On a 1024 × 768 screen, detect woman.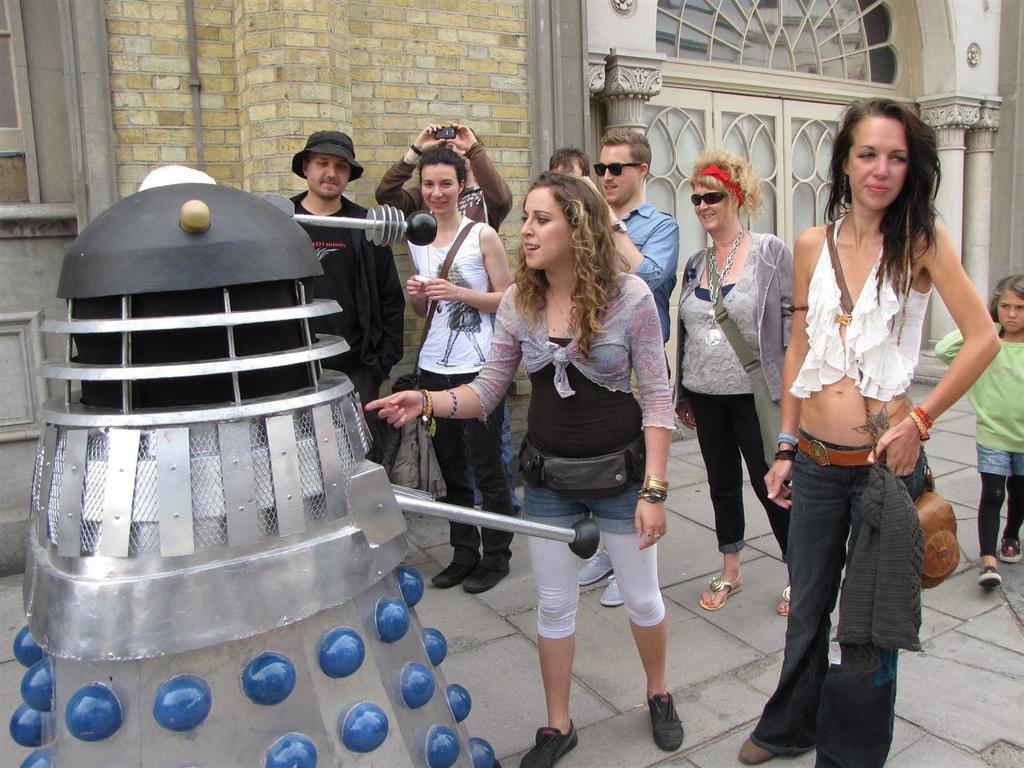
locate(398, 146, 513, 590).
